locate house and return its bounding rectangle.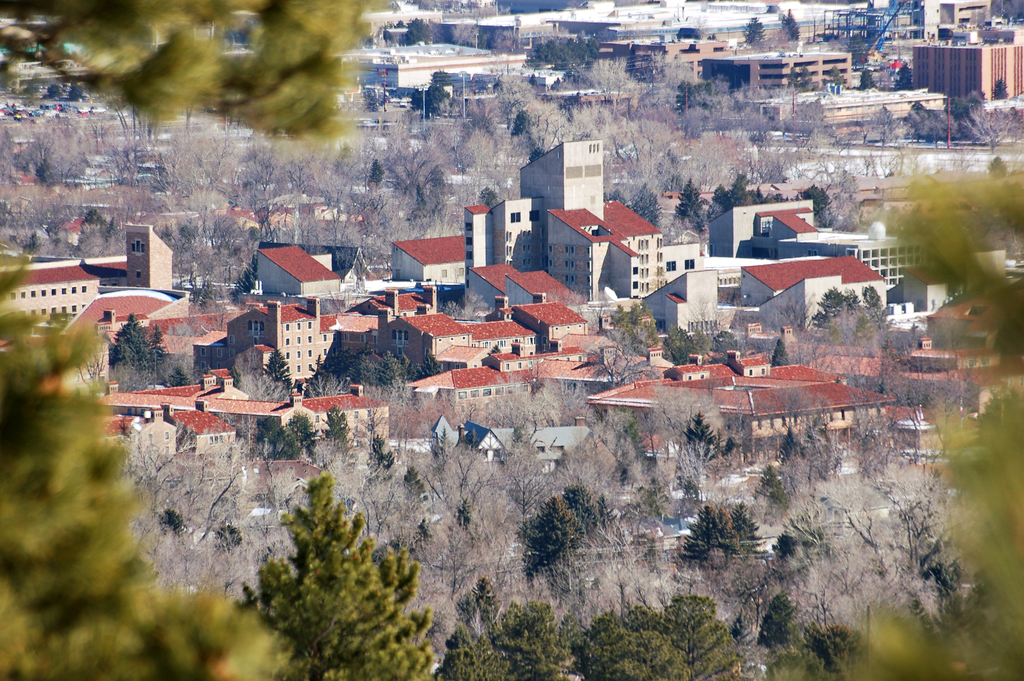
(76, 288, 234, 373).
